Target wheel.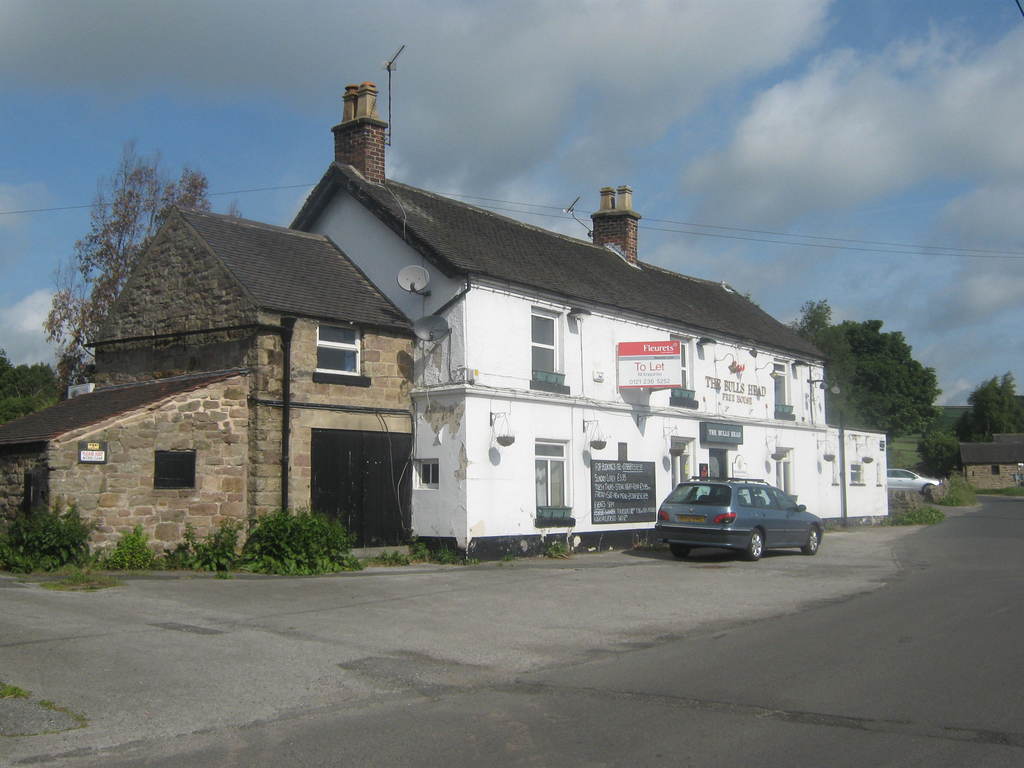
Target region: crop(666, 542, 692, 559).
